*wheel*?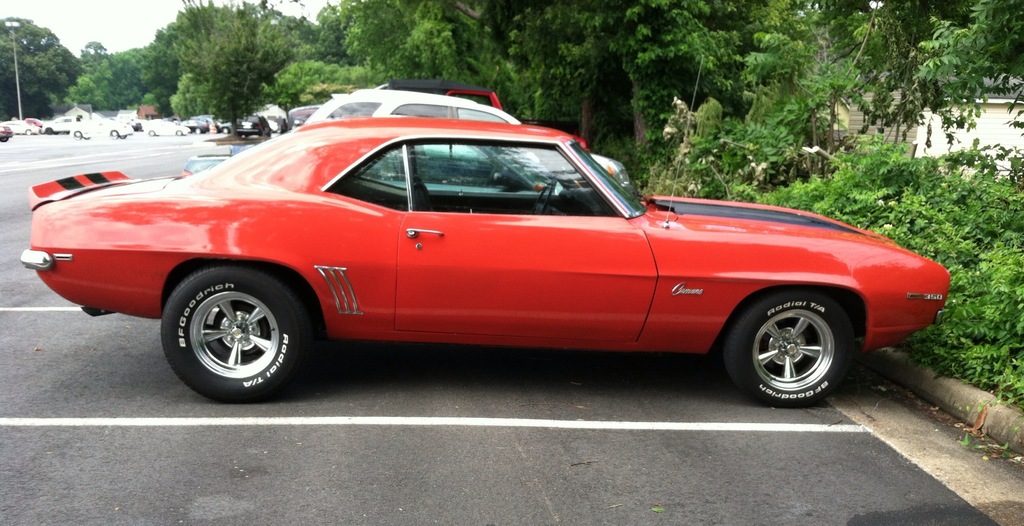
BBox(26, 129, 30, 133)
